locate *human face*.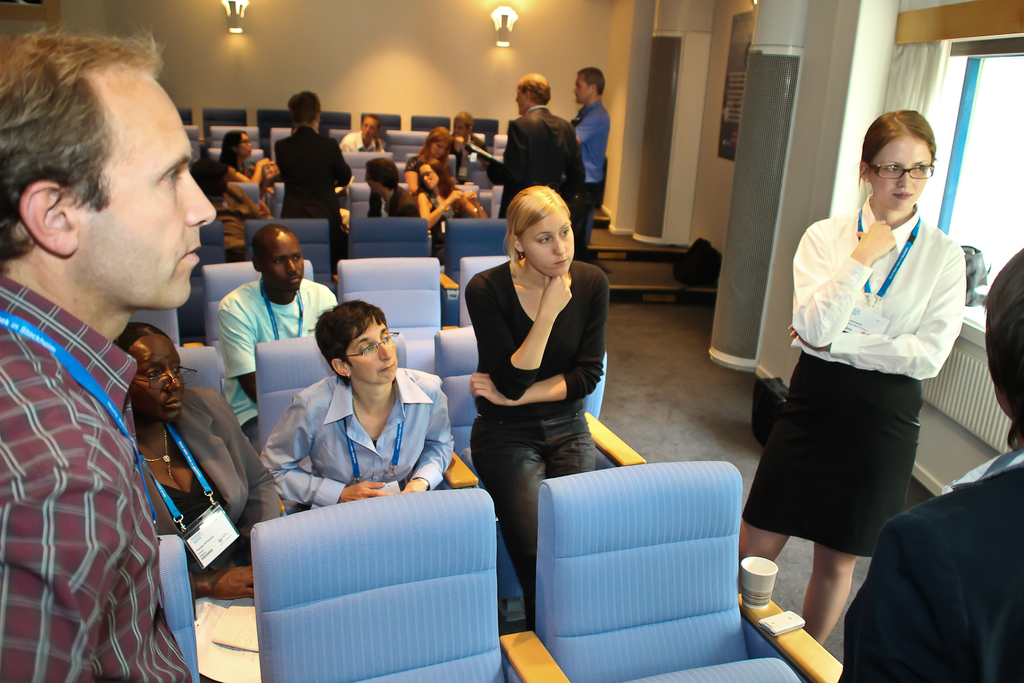
Bounding box: {"left": 425, "top": 167, "right": 439, "bottom": 195}.
